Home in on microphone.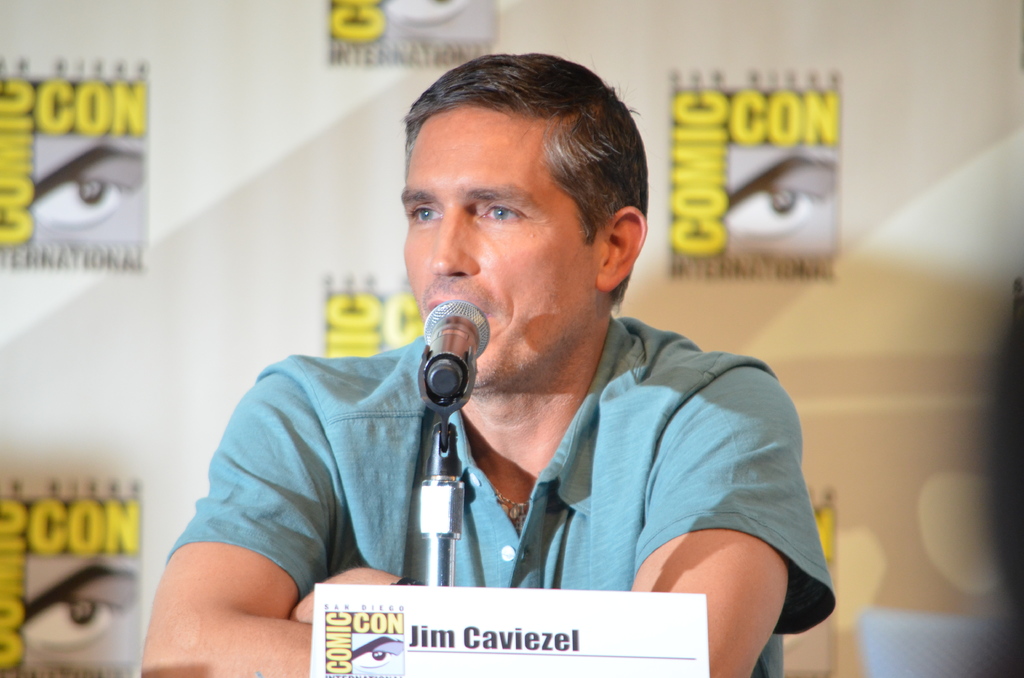
Homed in at {"x1": 400, "y1": 293, "x2": 490, "y2": 437}.
